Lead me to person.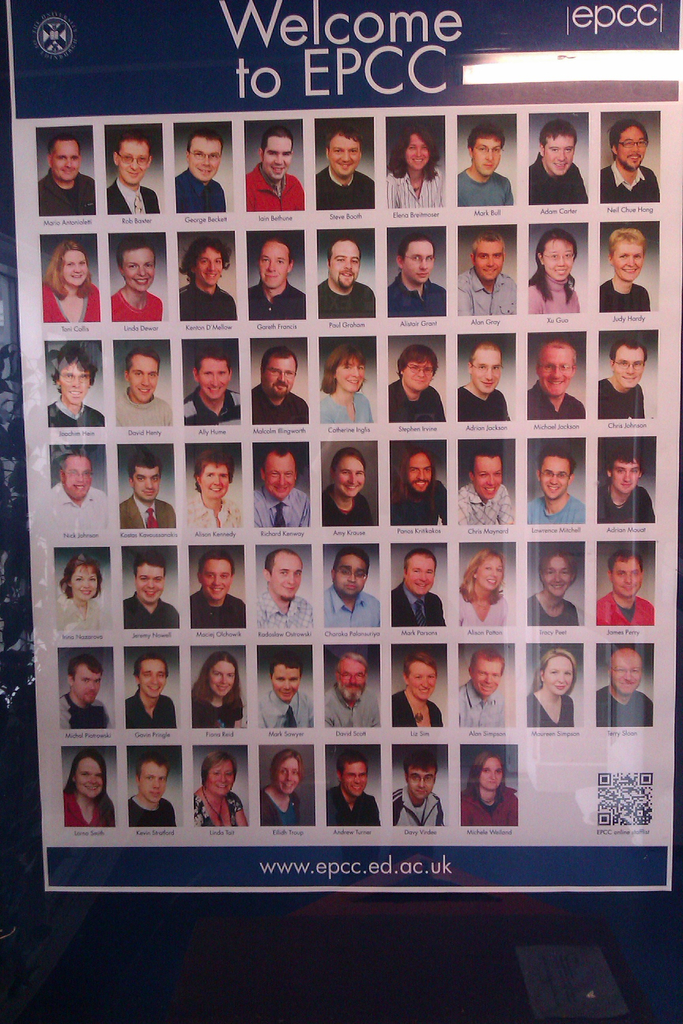
Lead to [384,125,444,207].
